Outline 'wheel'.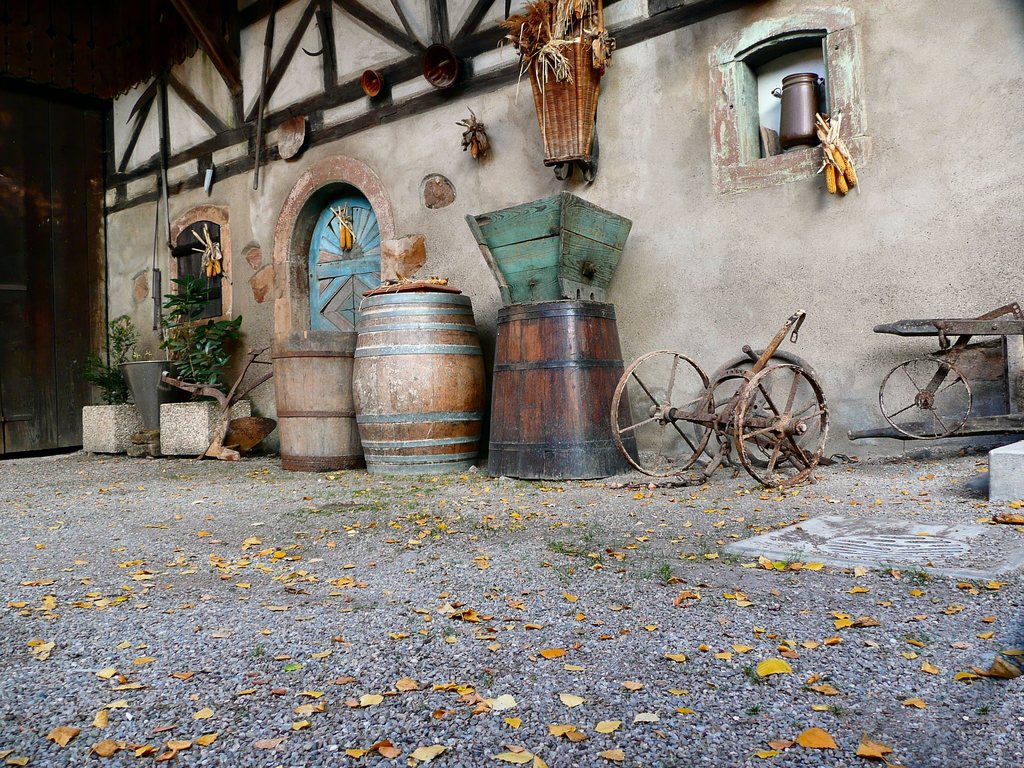
Outline: (left=879, top=357, right=971, bottom=439).
